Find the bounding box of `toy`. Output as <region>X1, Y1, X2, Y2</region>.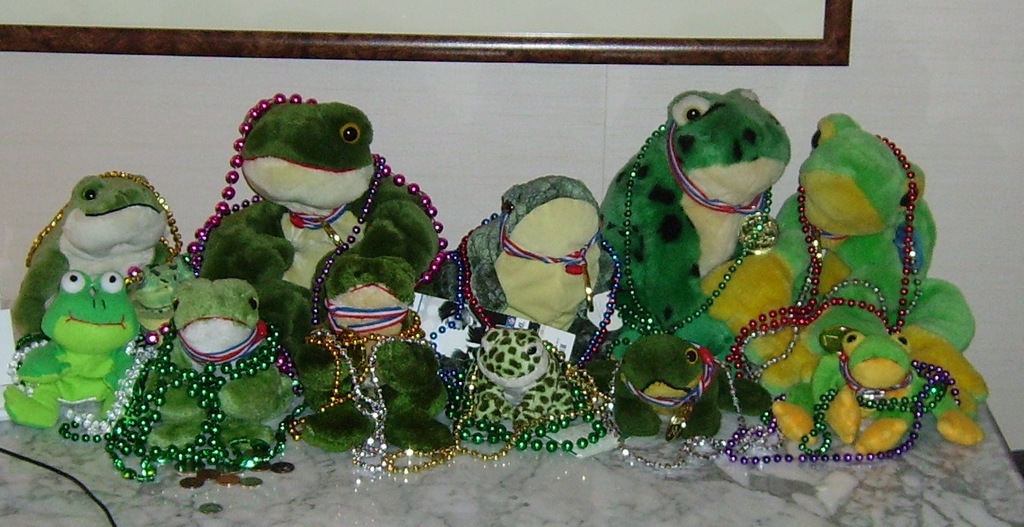
<region>298, 247, 478, 448</region>.
